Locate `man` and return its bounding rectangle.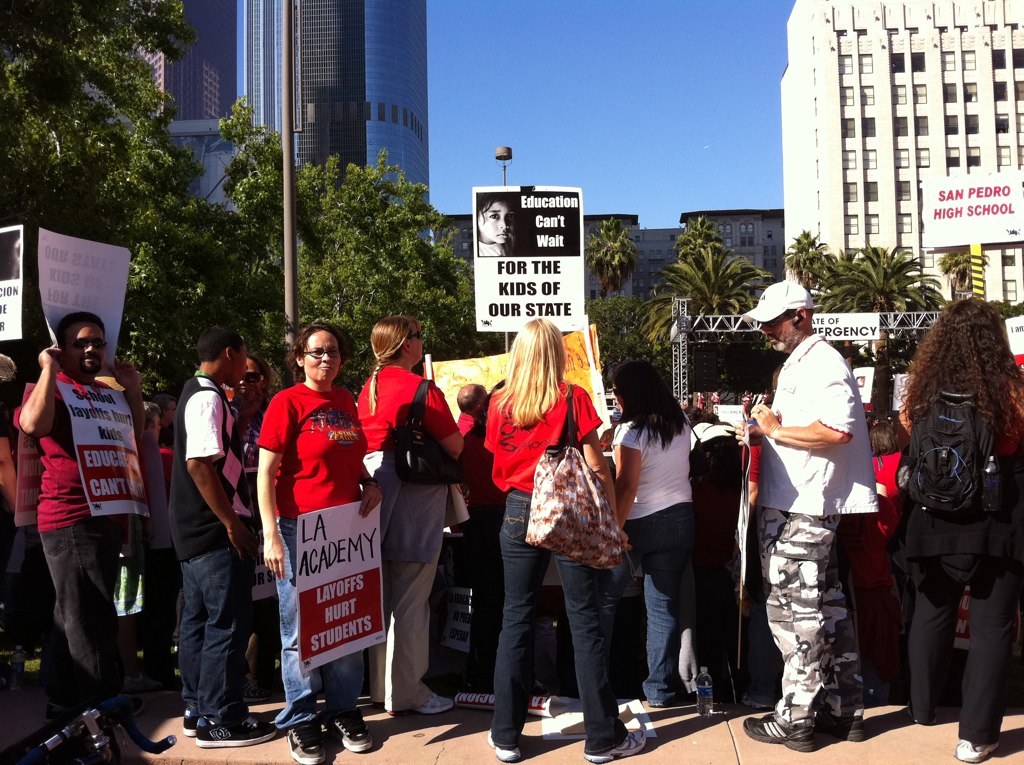
locate(169, 326, 275, 747).
